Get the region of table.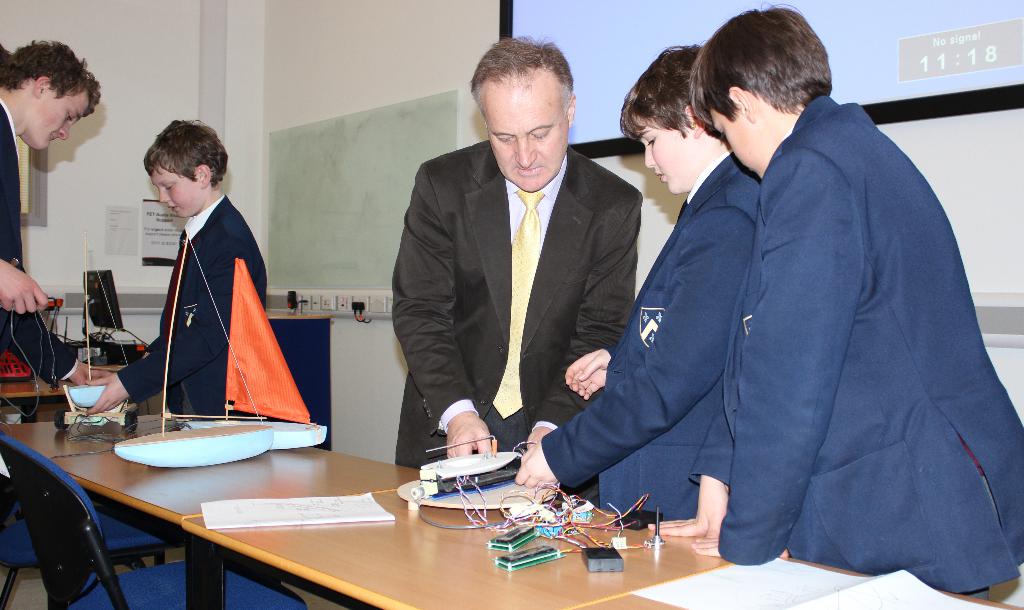
x1=1, y1=407, x2=157, y2=463.
